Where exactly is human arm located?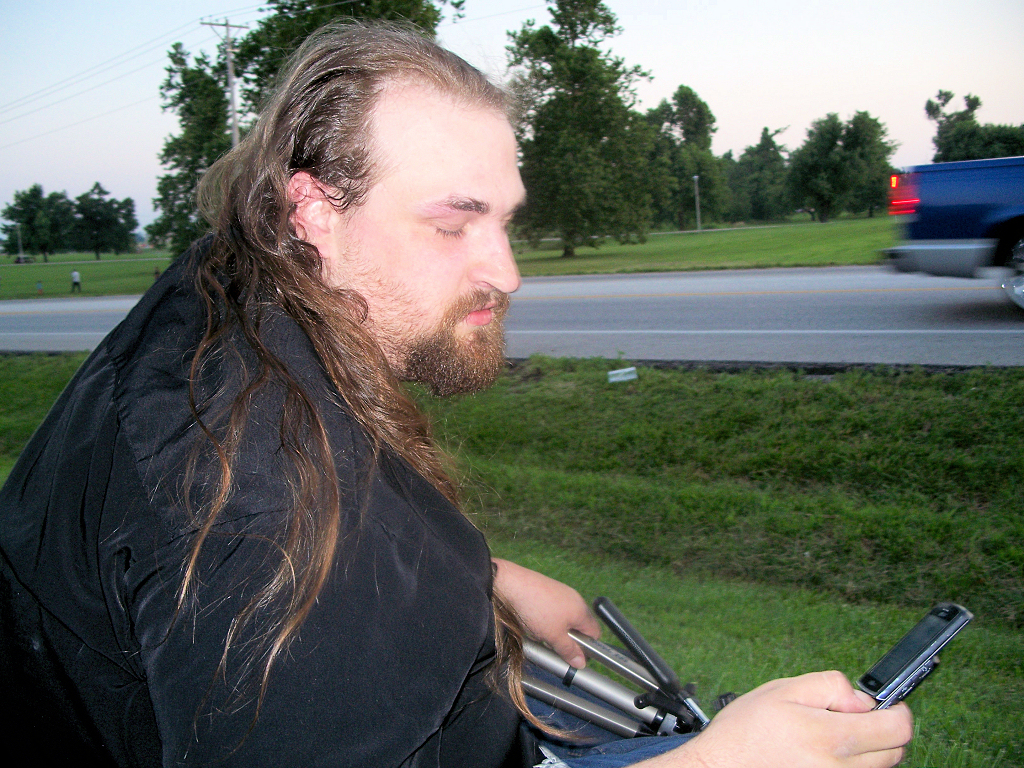
Its bounding box is 482,550,601,676.
